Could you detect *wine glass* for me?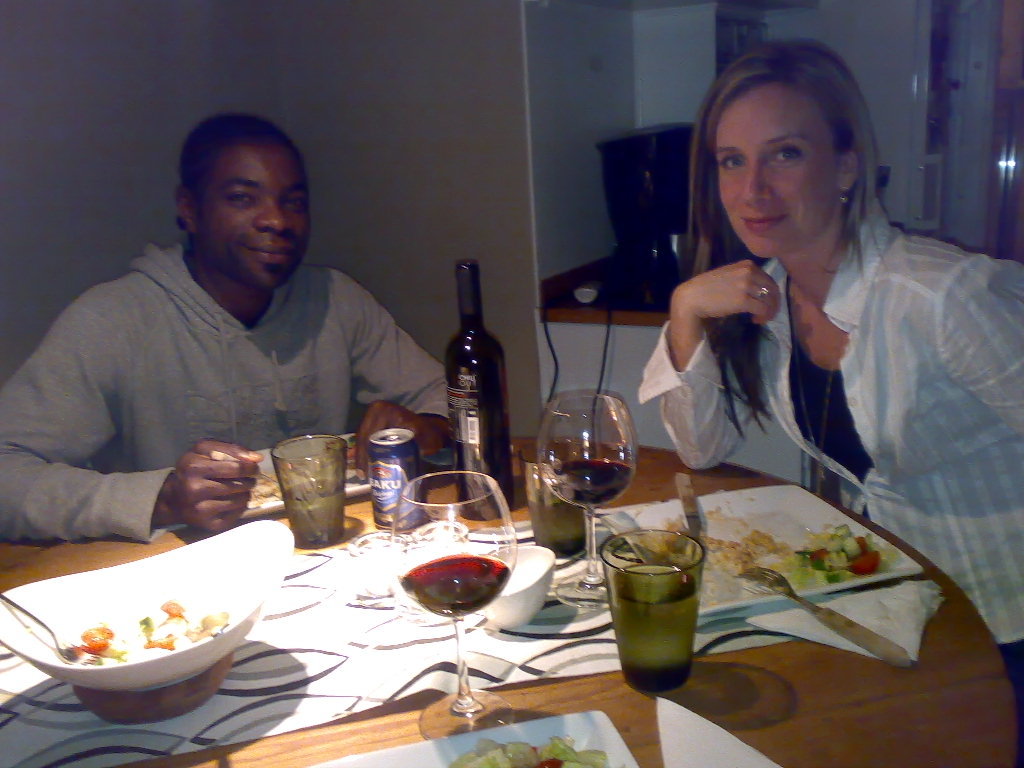
Detection result: box=[536, 392, 639, 602].
